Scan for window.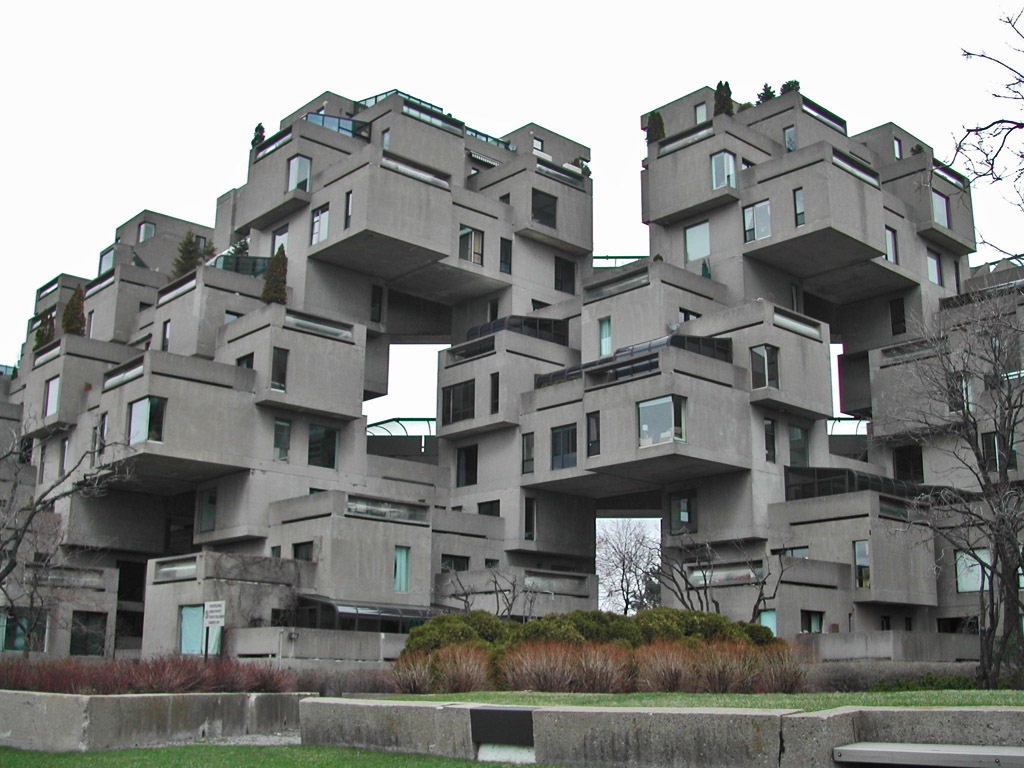
Scan result: {"x1": 634, "y1": 385, "x2": 693, "y2": 449}.
